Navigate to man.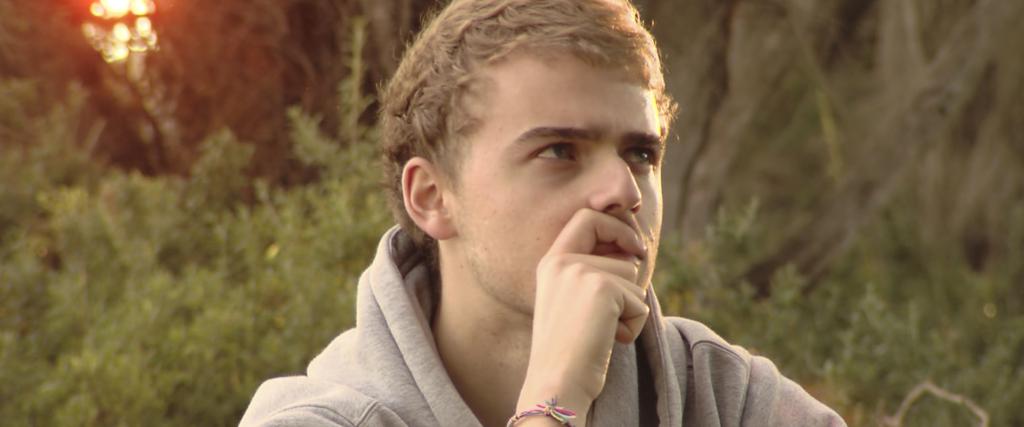
Navigation target: (left=228, top=1, right=814, bottom=426).
